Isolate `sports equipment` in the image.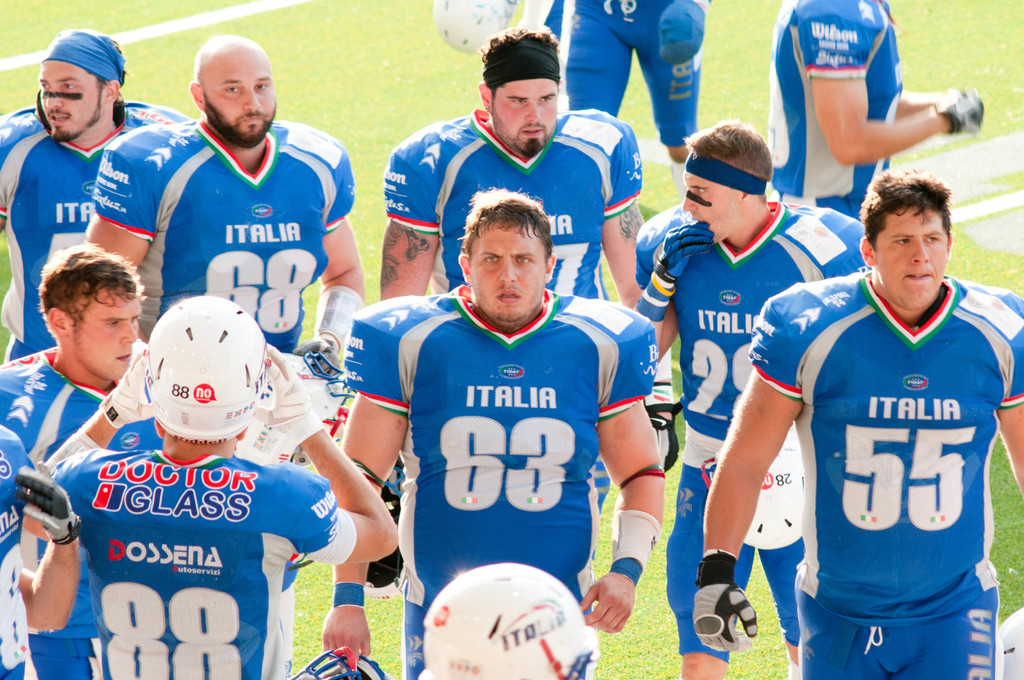
Isolated region: bbox(289, 649, 392, 679).
